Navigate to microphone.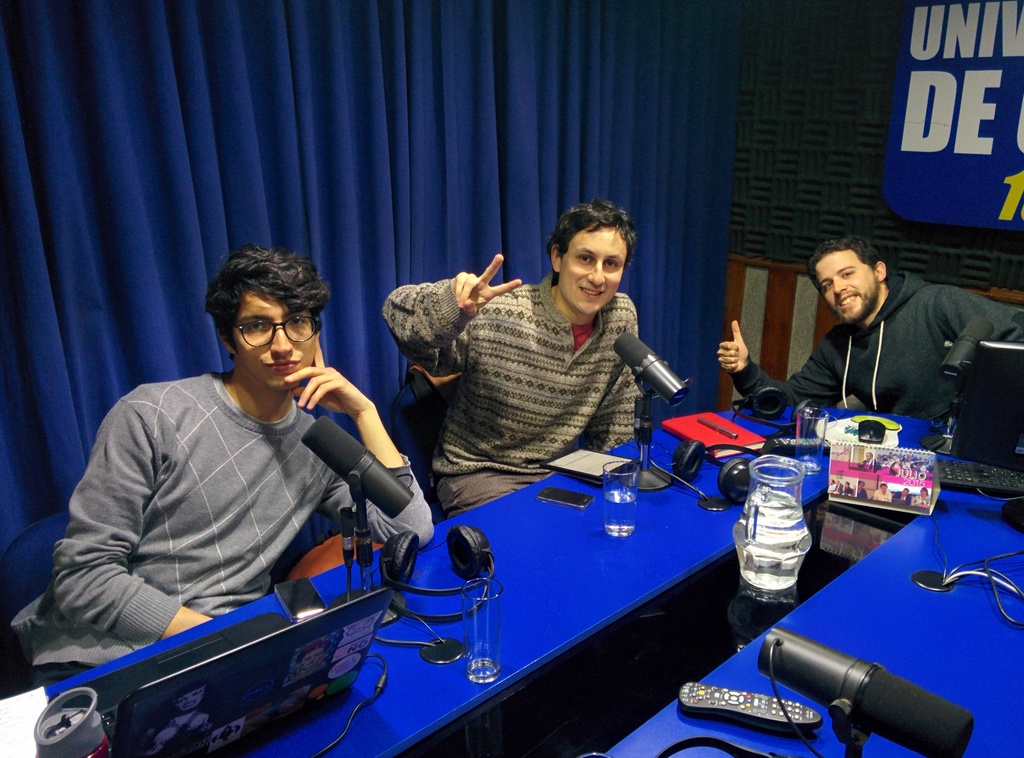
Navigation target: (615,332,692,410).
